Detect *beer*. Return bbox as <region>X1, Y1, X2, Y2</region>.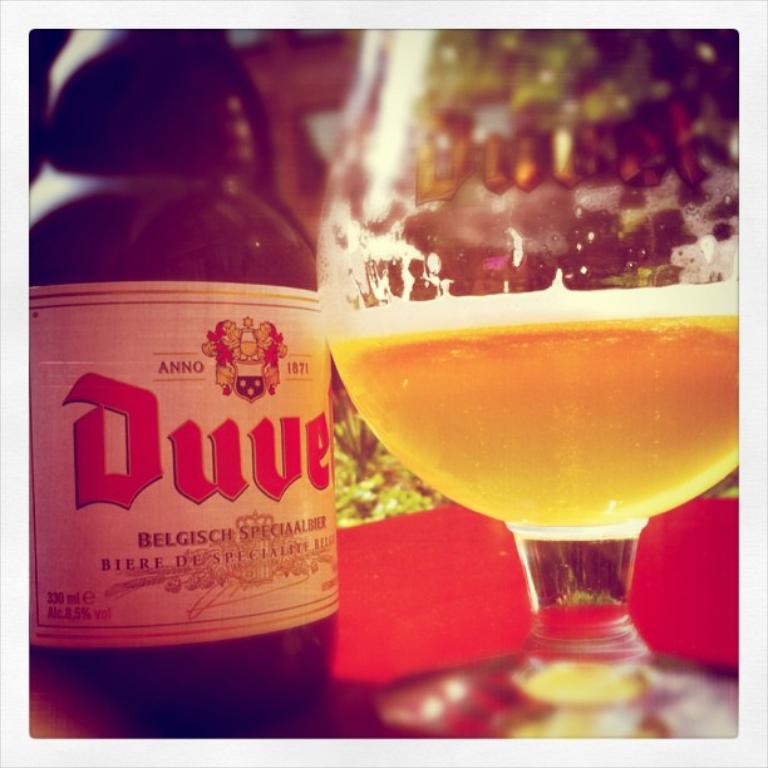
<region>328, 281, 739, 533</region>.
